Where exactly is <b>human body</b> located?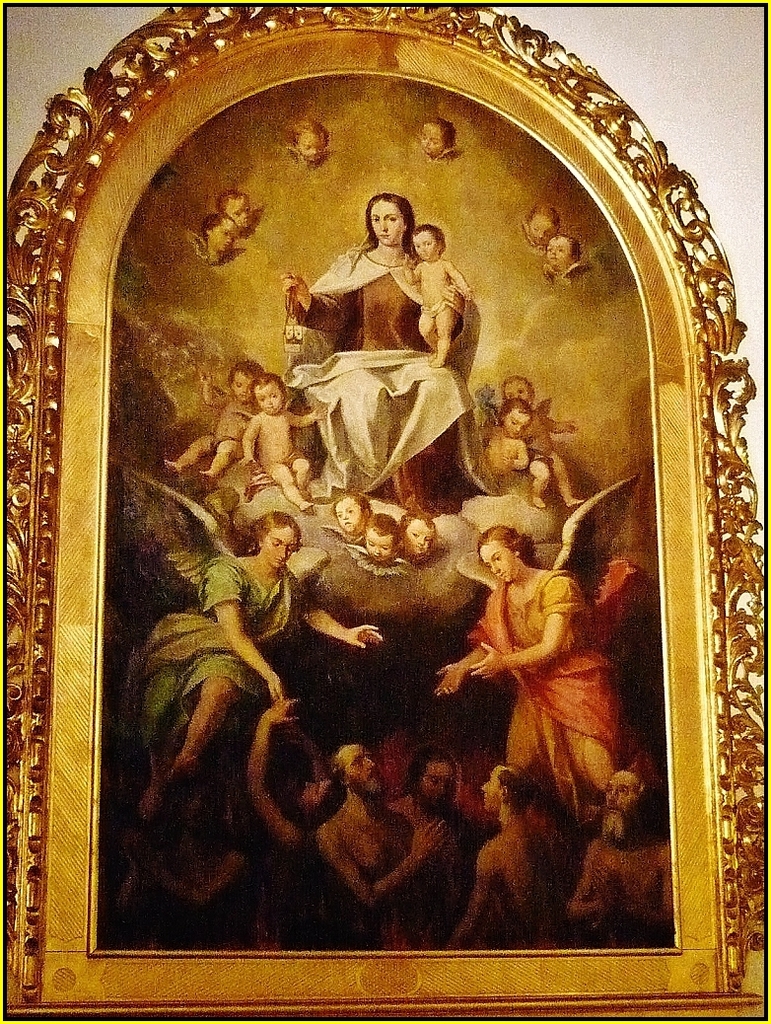
Its bounding box is 157 373 261 490.
